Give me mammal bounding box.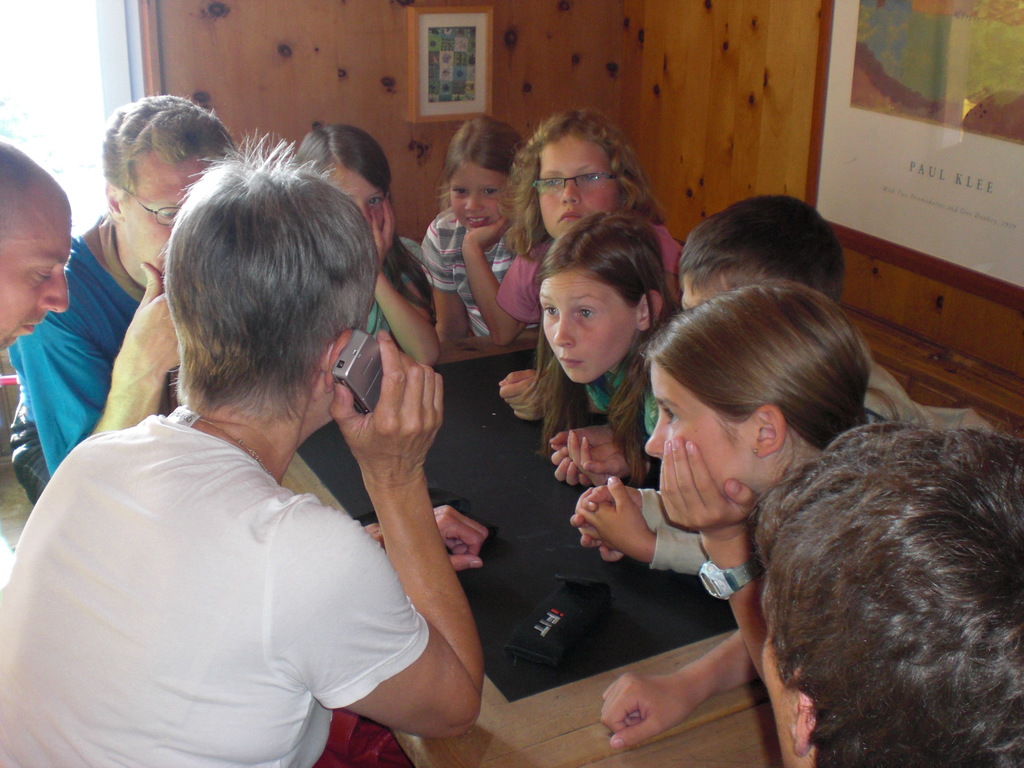
bbox=(495, 106, 677, 422).
